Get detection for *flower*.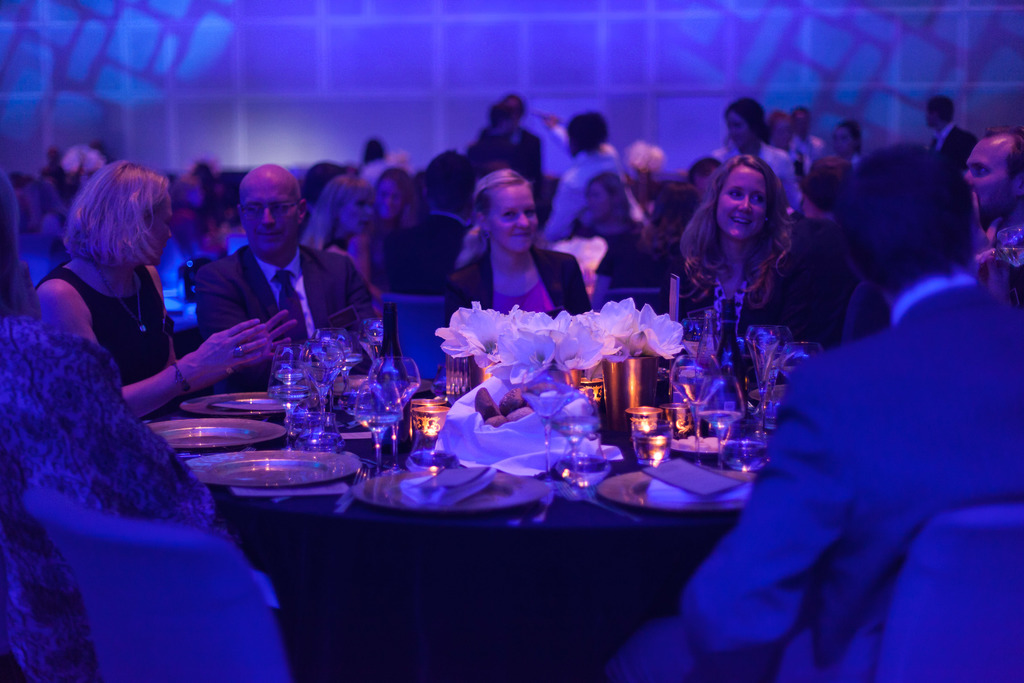
Detection: BBox(639, 302, 684, 362).
